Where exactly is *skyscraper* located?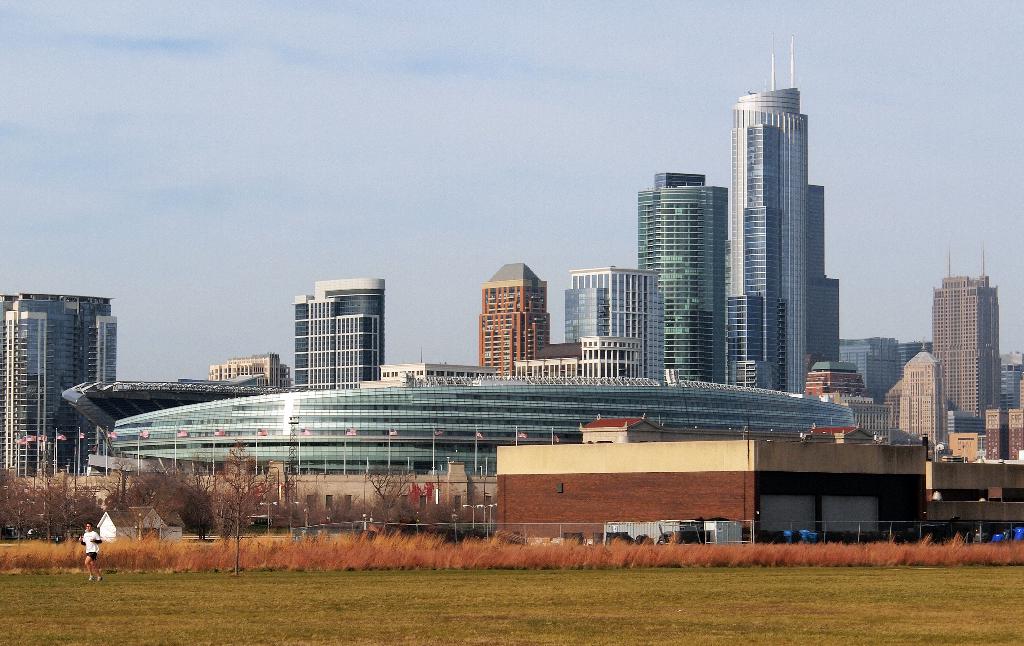
Its bounding box is l=551, t=248, r=665, b=385.
